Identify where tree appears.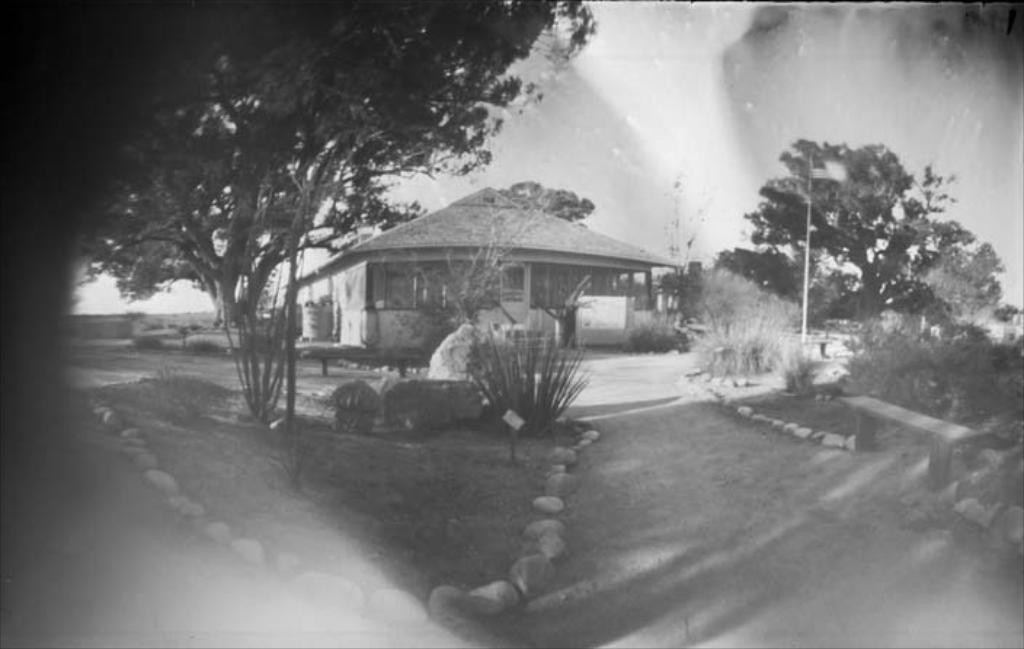
Appears at (x1=79, y1=0, x2=595, y2=423).
